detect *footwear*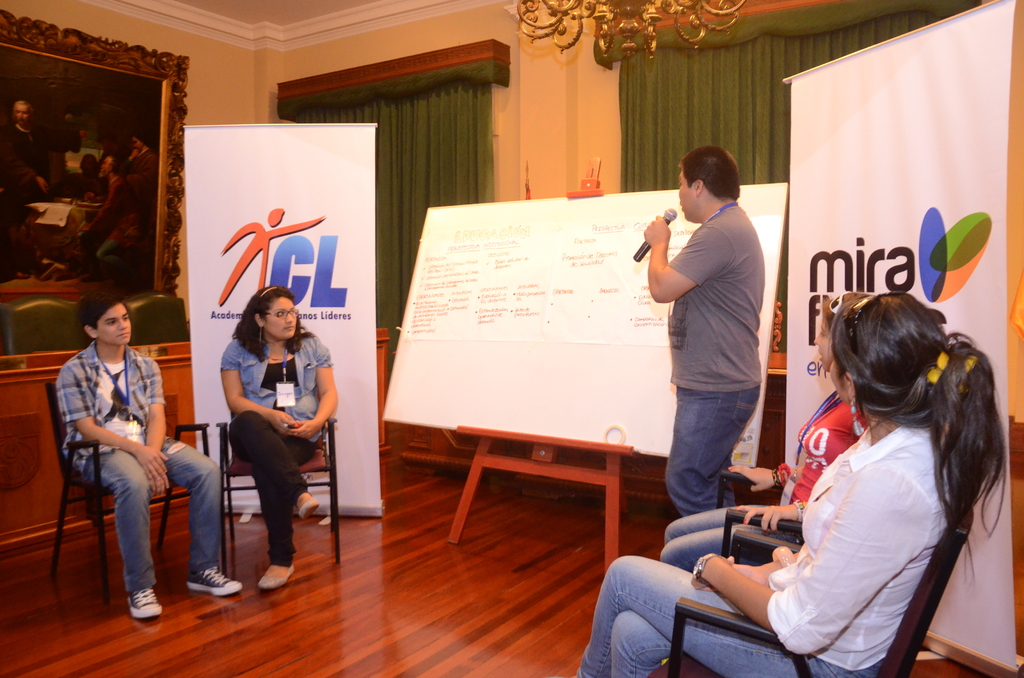
260,551,294,586
